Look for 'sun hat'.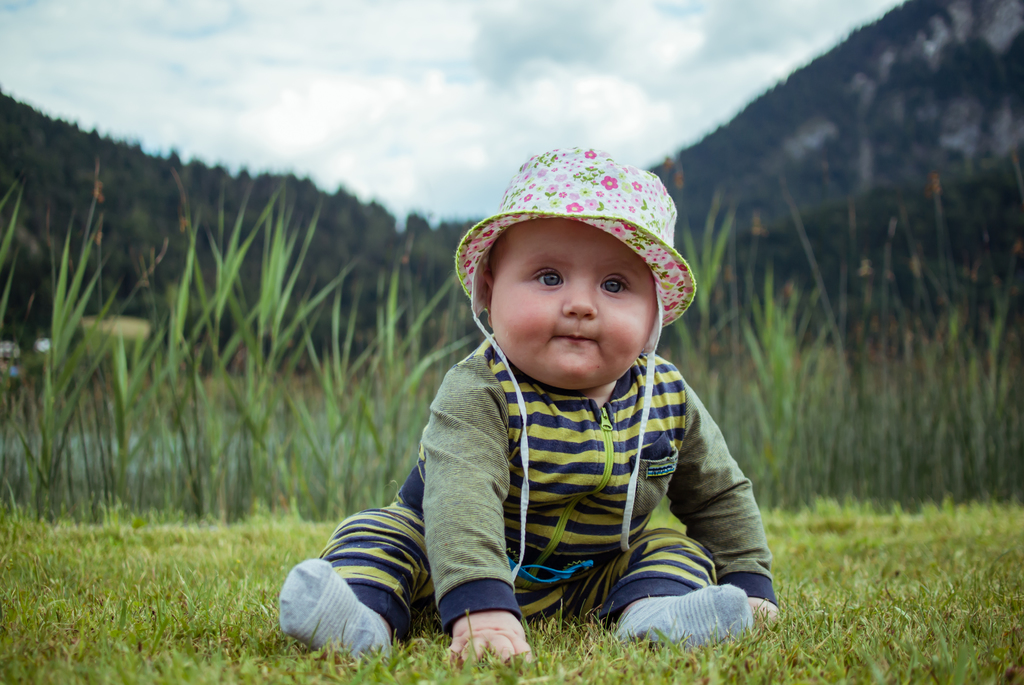
Found: crop(450, 143, 698, 595).
